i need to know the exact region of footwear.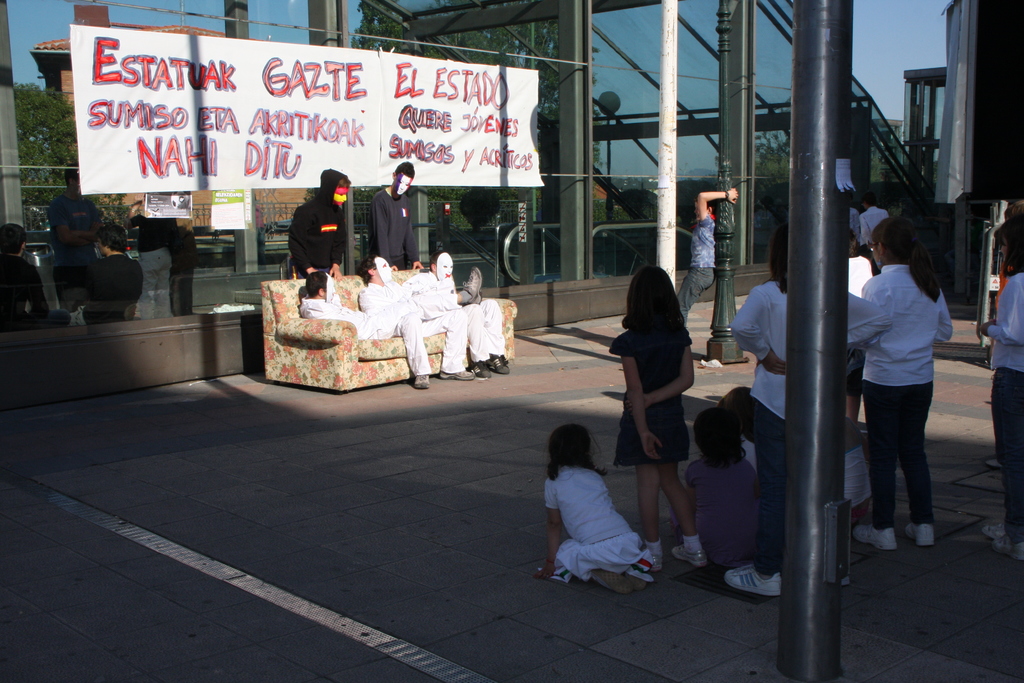
Region: box(440, 370, 474, 379).
